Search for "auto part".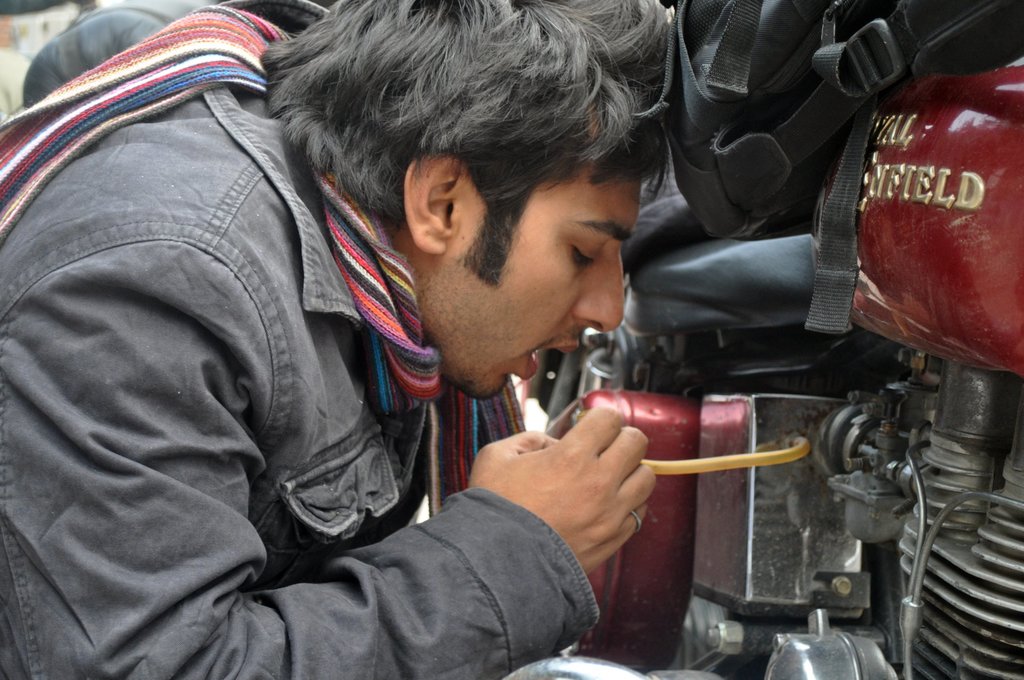
Found at pyautogui.locateOnScreen(762, 350, 1023, 679).
